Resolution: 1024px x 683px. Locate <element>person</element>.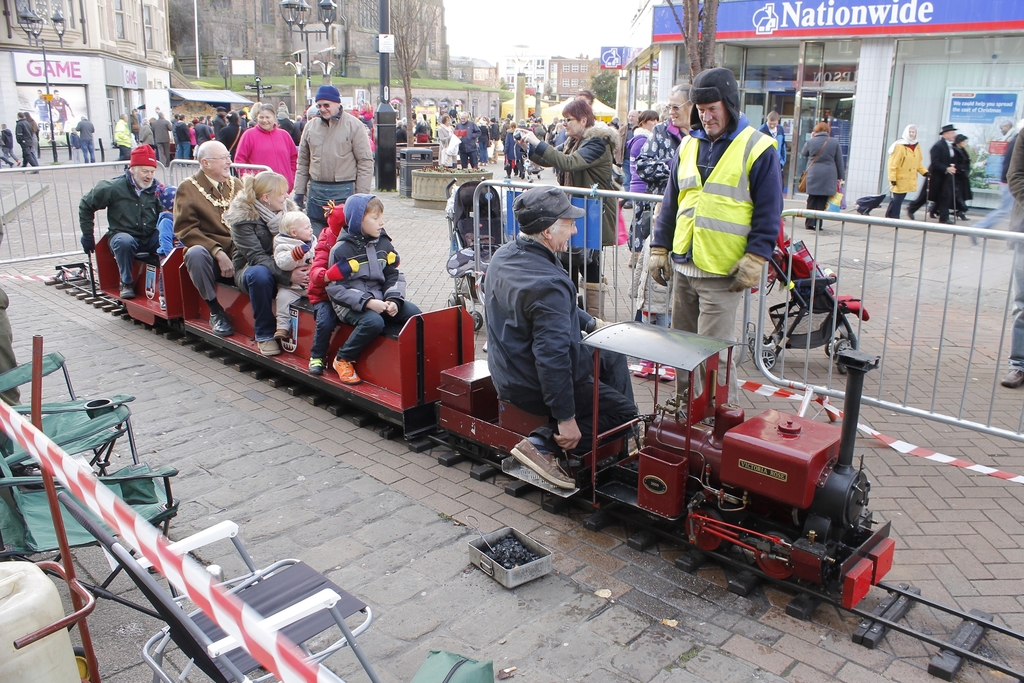
<region>886, 124, 932, 221</region>.
